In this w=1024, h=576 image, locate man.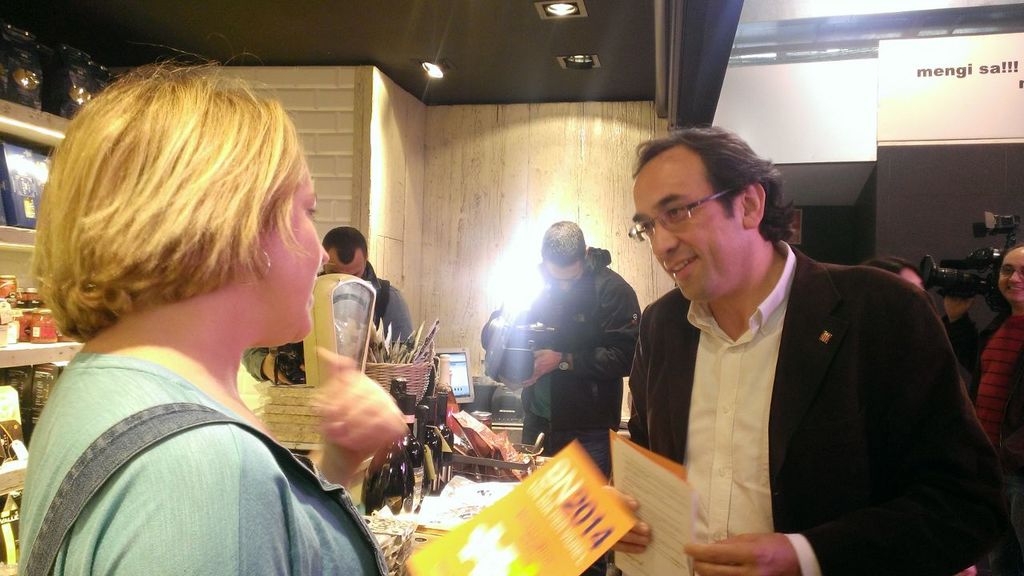
Bounding box: [244,226,421,388].
